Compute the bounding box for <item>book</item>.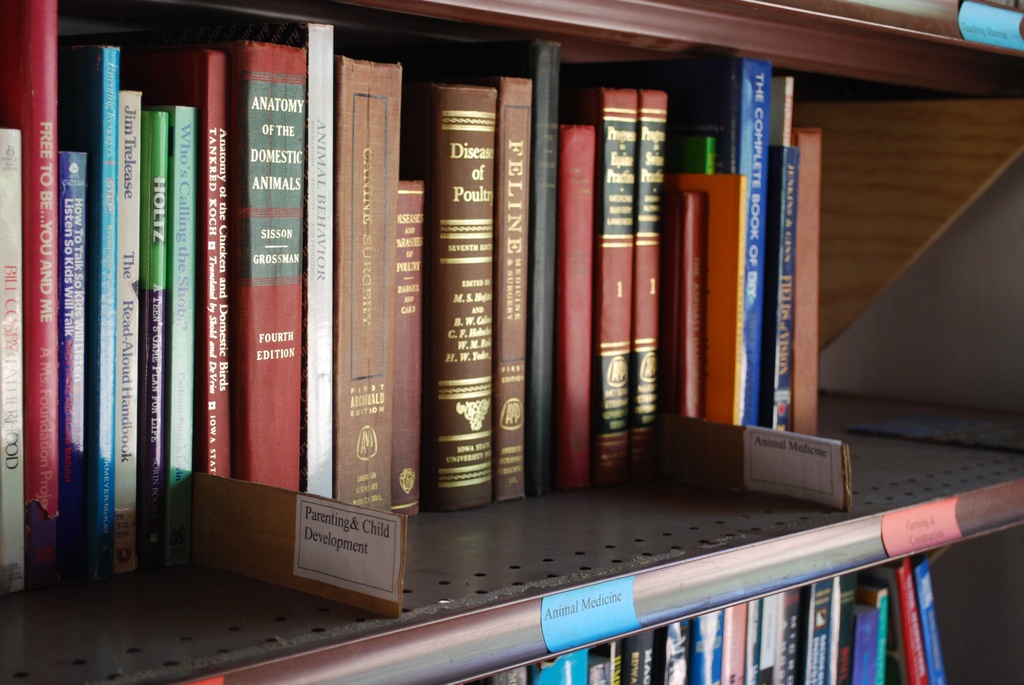
676, 134, 714, 164.
